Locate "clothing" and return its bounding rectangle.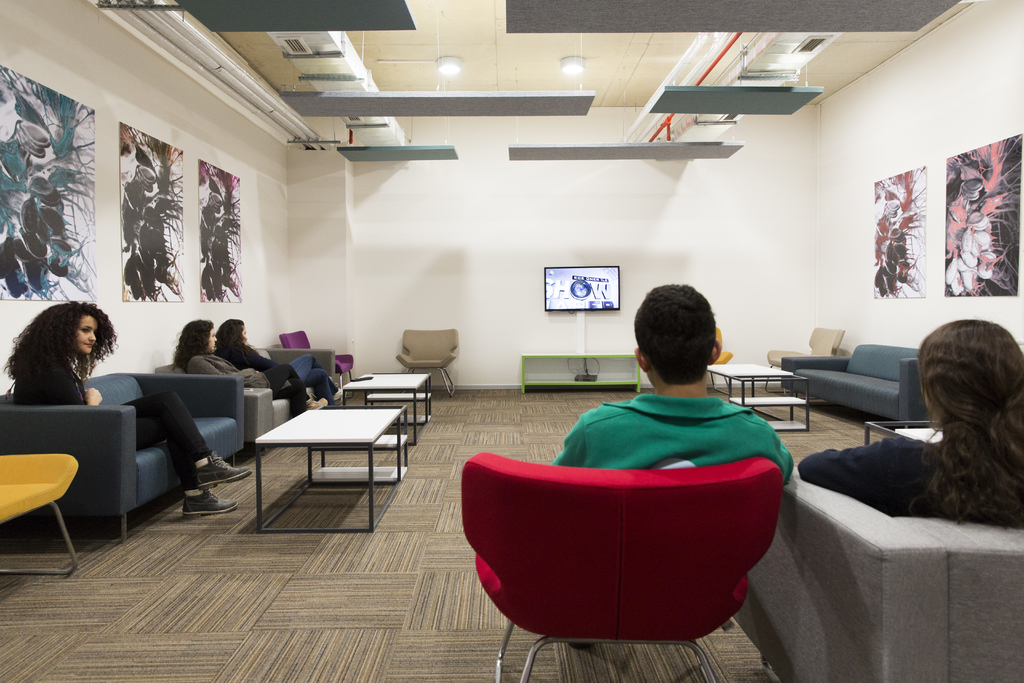
crop(795, 450, 1020, 532).
